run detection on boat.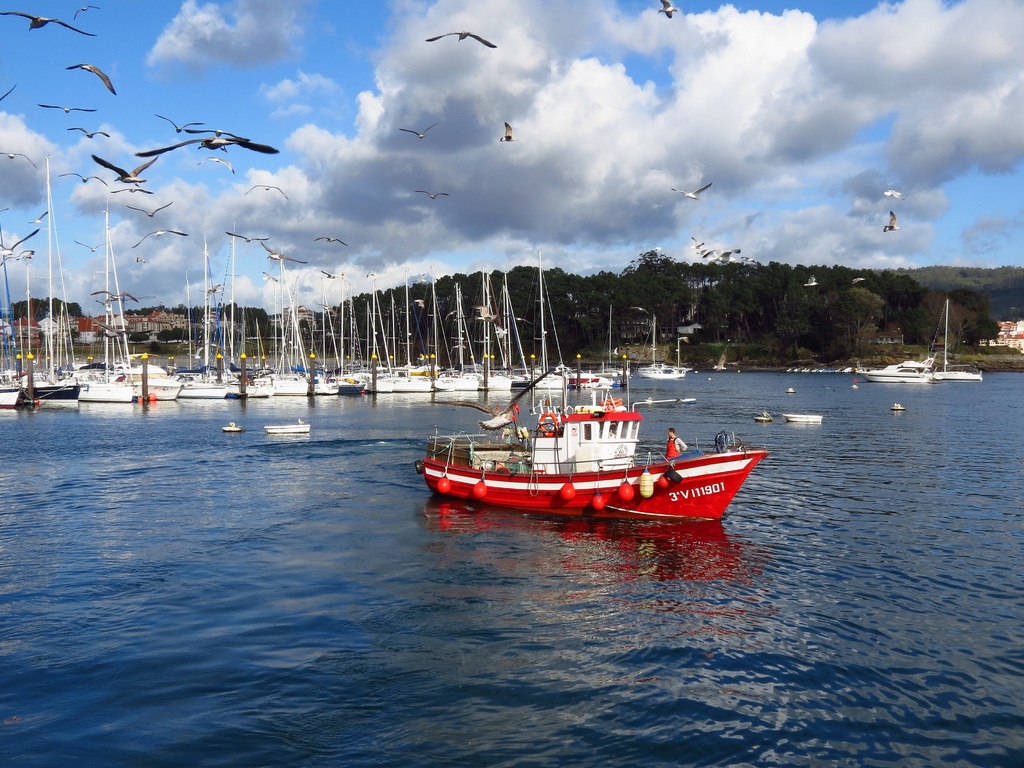
Result: (678, 395, 698, 407).
